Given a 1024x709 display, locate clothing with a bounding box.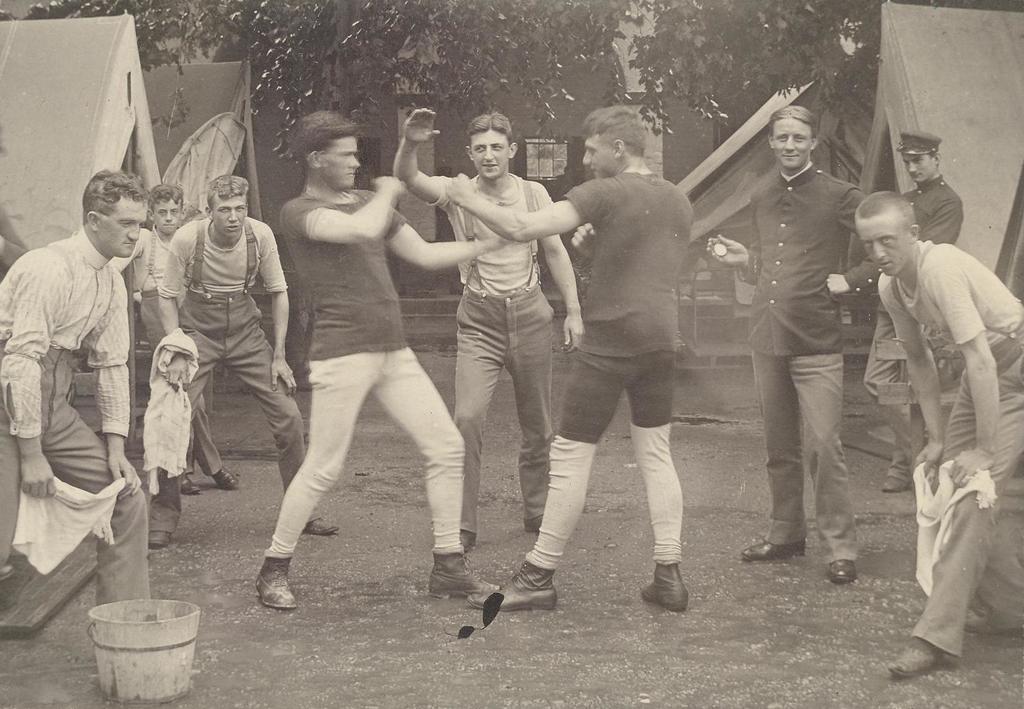
Located: {"x1": 425, "y1": 168, "x2": 557, "y2": 537}.
